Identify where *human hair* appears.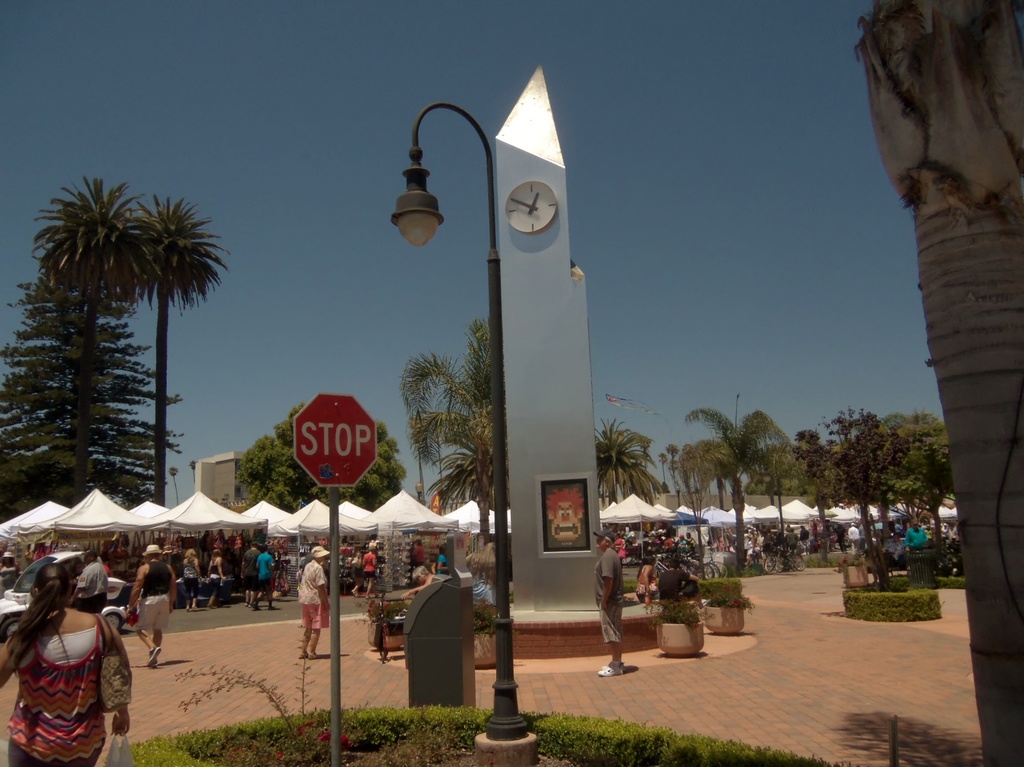
Appears at (x1=211, y1=550, x2=221, y2=565).
